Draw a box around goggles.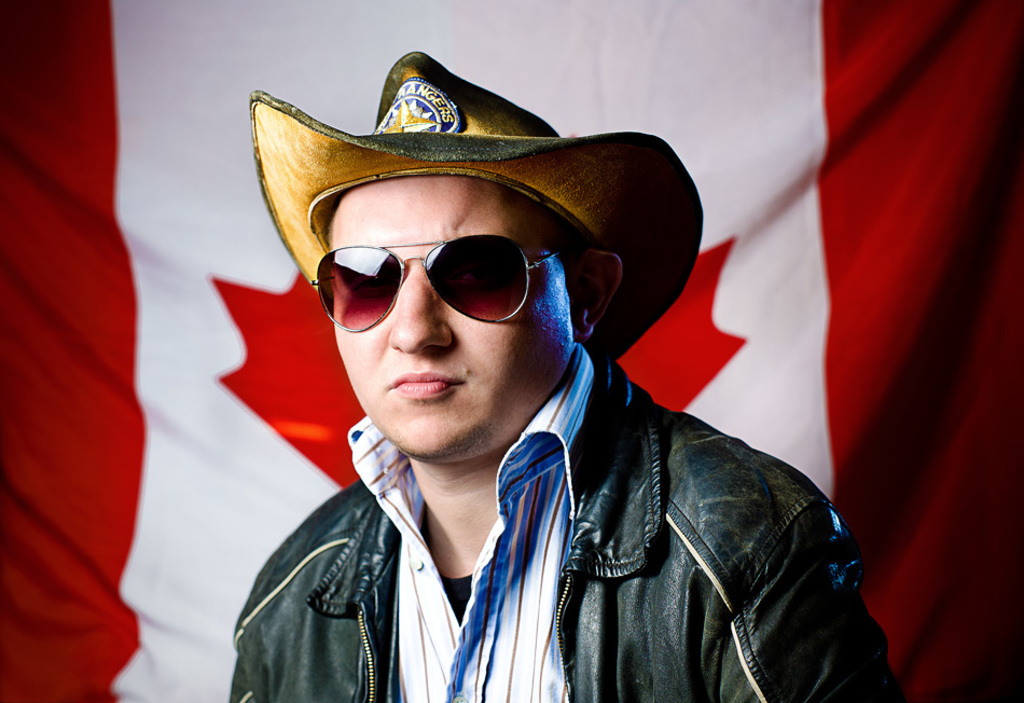
bbox=[301, 224, 590, 329].
